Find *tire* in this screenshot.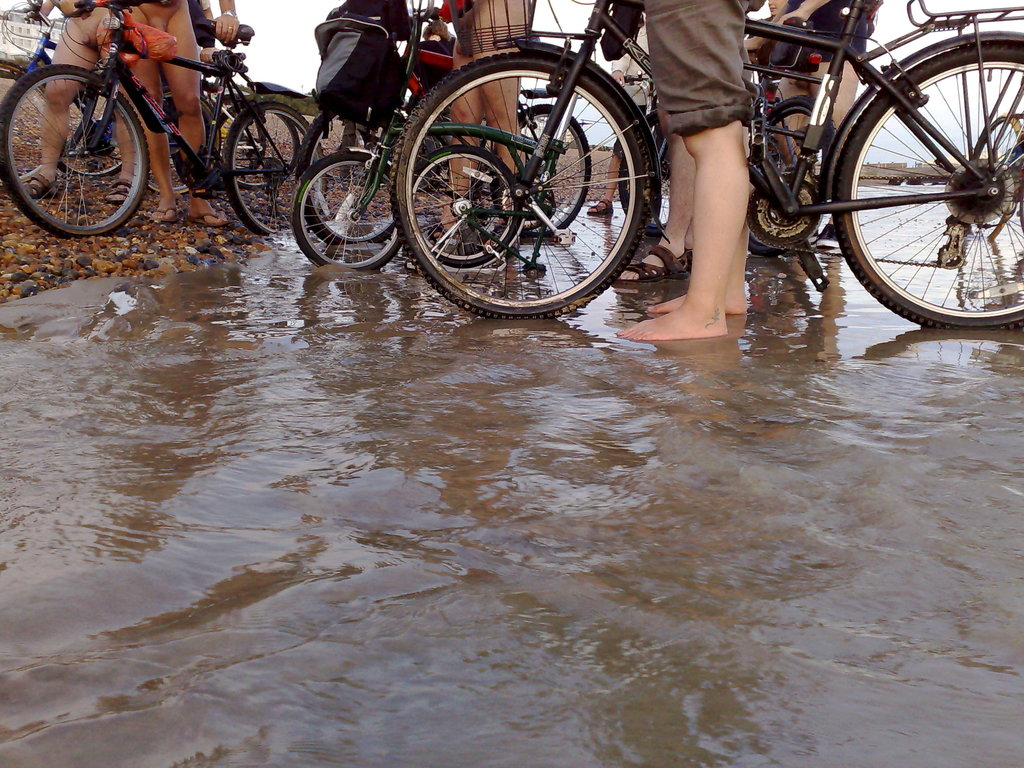
The bounding box for *tire* is region(291, 150, 401, 271).
